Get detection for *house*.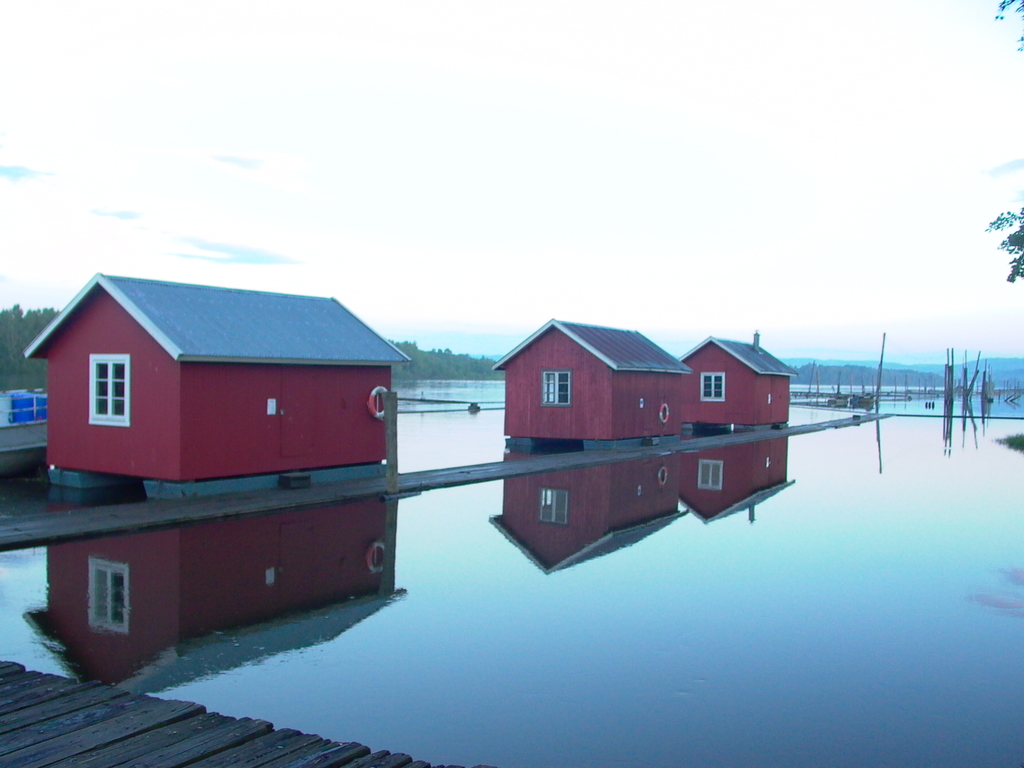
Detection: rect(24, 514, 408, 699).
